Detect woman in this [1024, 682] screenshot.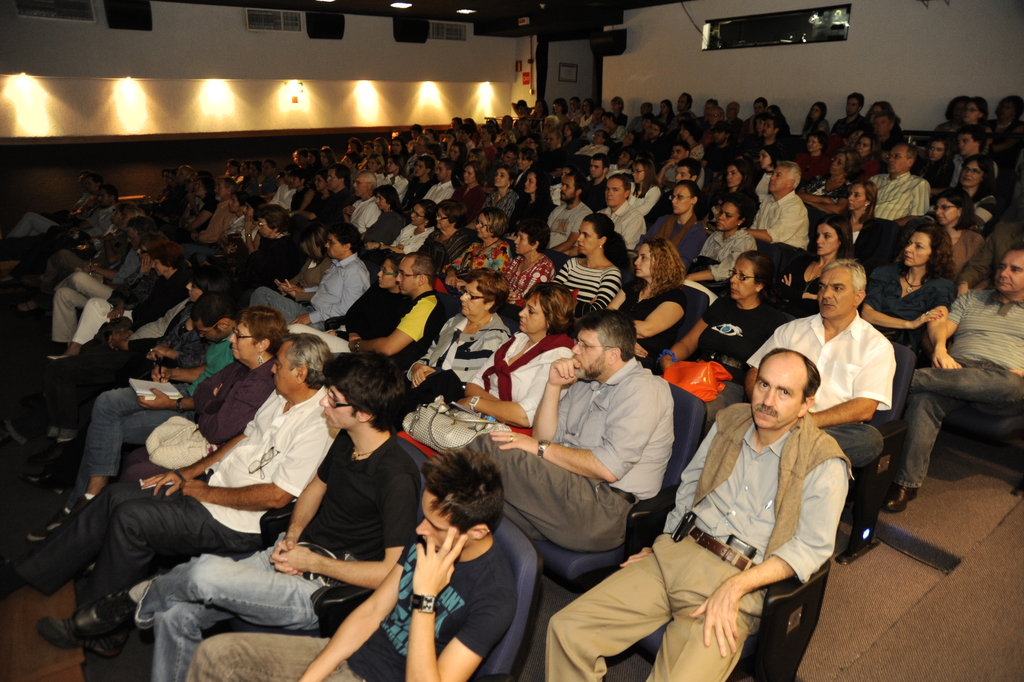
Detection: 792, 147, 854, 218.
